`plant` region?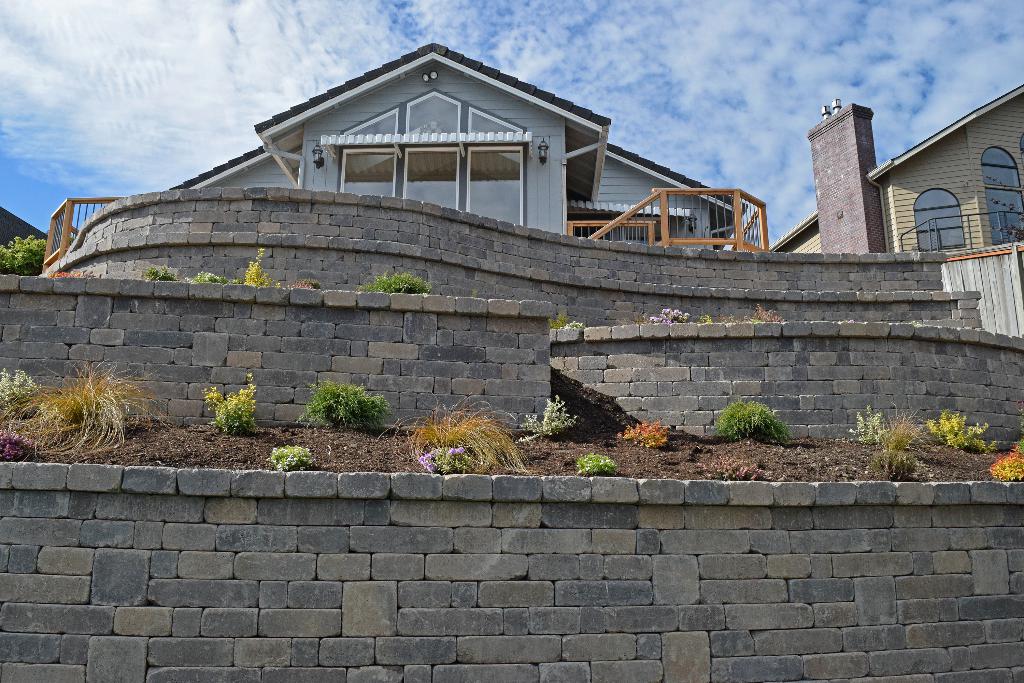
l=286, t=277, r=324, b=290
